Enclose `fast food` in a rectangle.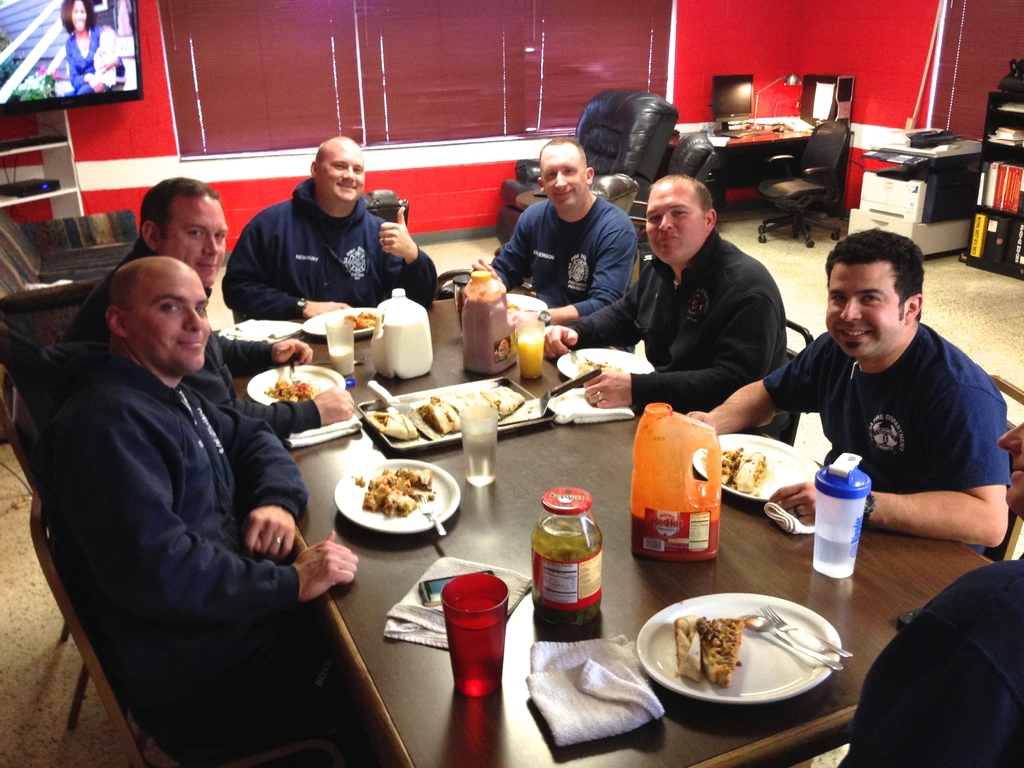
BBox(249, 371, 345, 435).
